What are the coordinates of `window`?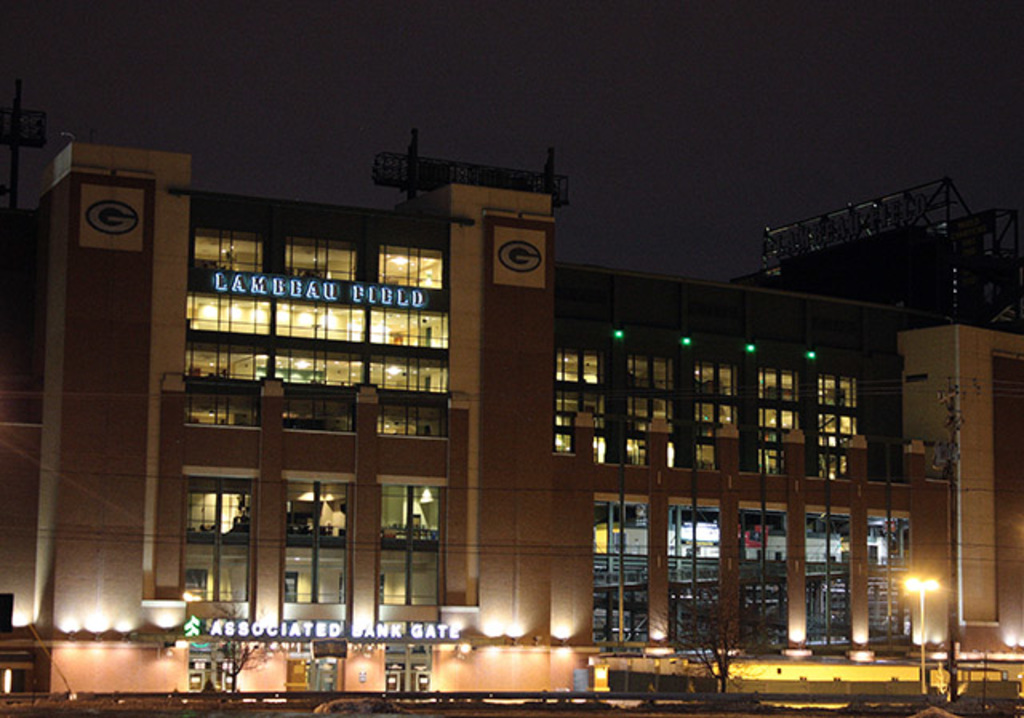
<bbox>288, 392, 349, 430</bbox>.
